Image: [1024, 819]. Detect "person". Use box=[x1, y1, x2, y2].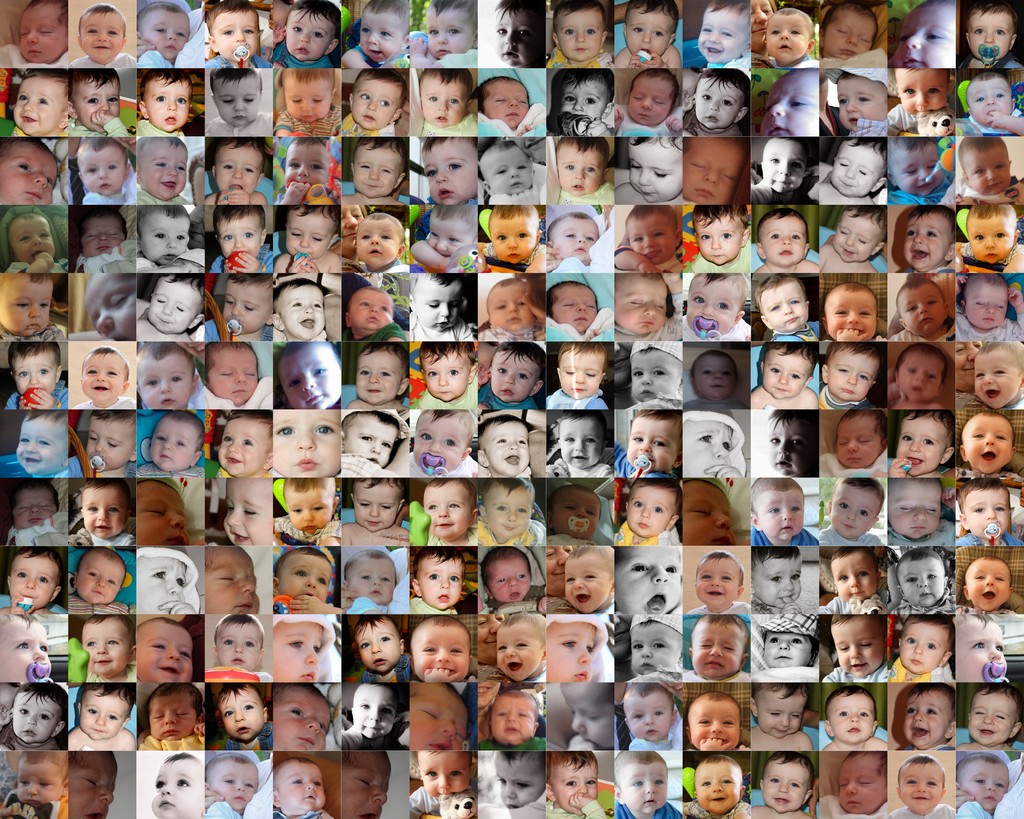
box=[274, 755, 333, 818].
